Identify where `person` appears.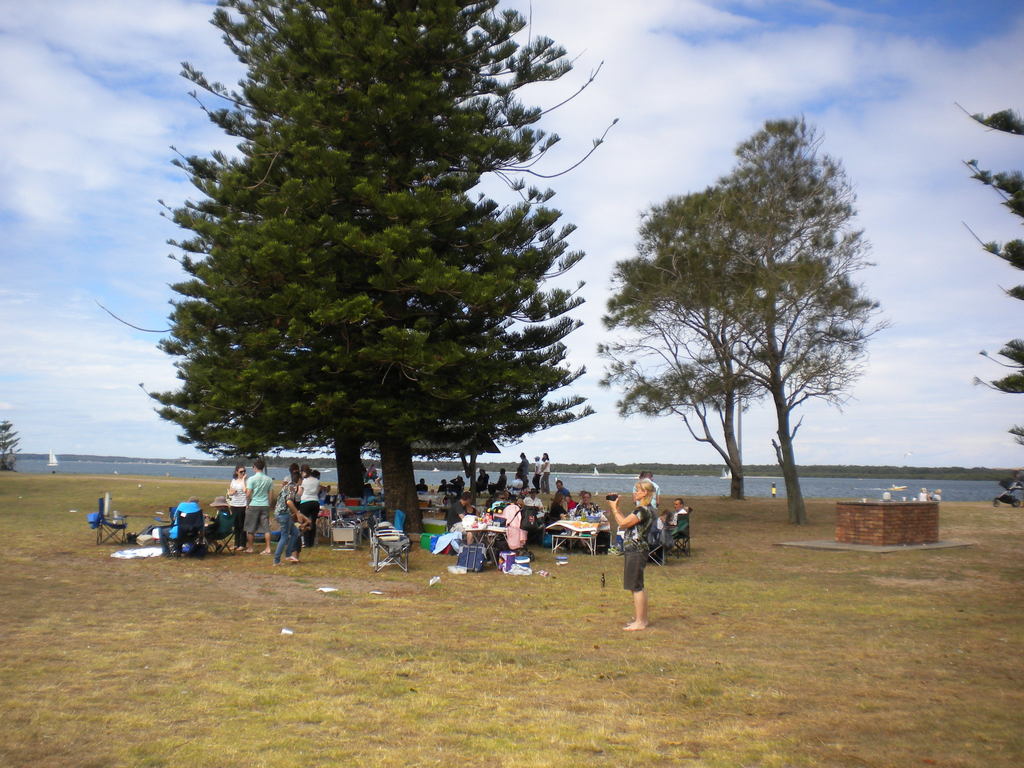
Appears at detection(161, 499, 201, 556).
